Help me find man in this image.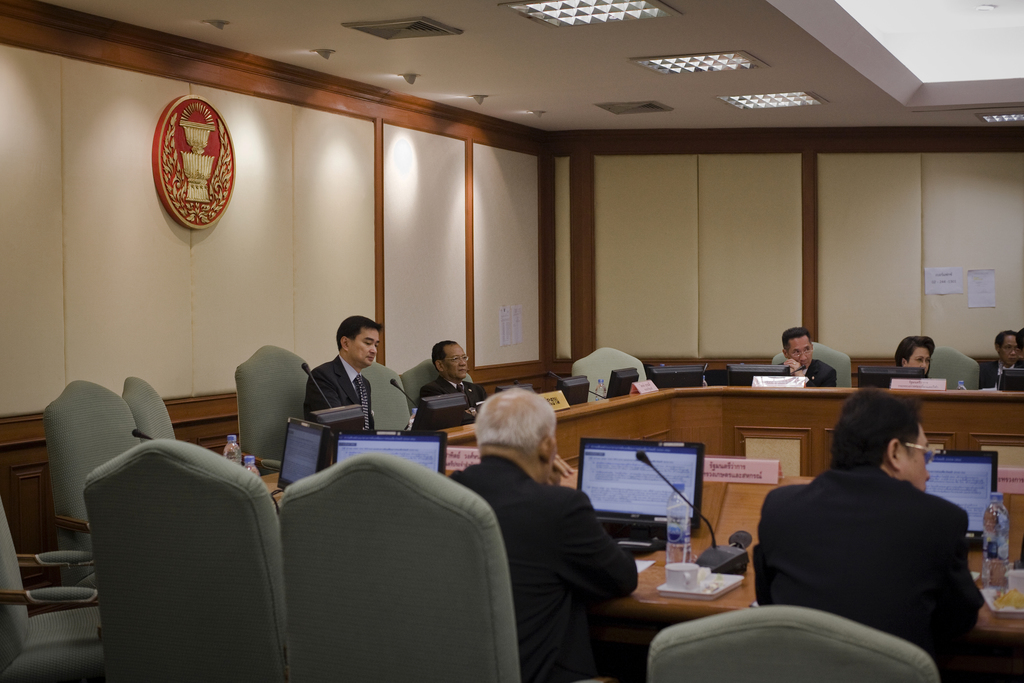
Found it: 784 317 842 388.
